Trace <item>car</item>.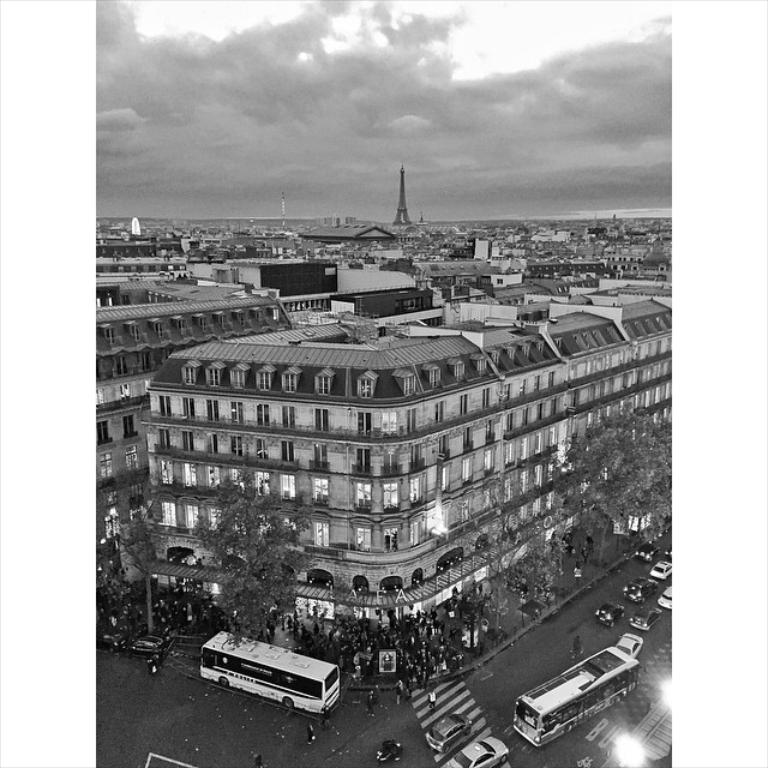
Traced to bbox=[617, 629, 642, 664].
